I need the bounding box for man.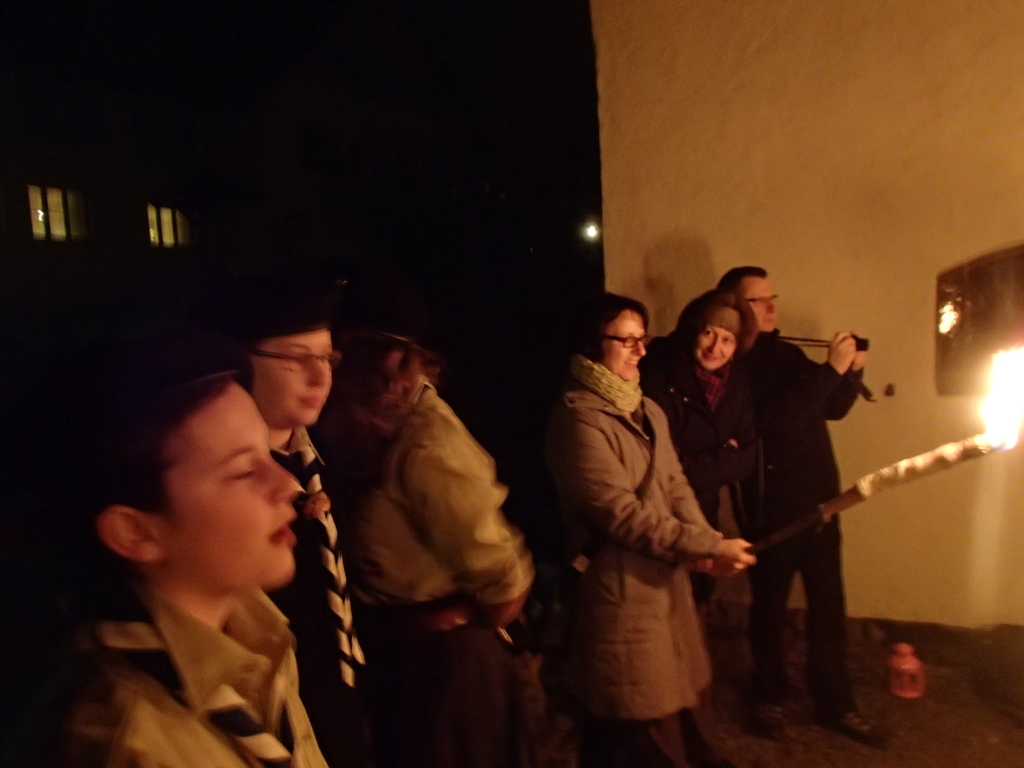
Here it is: {"left": 53, "top": 342, "right": 372, "bottom": 767}.
